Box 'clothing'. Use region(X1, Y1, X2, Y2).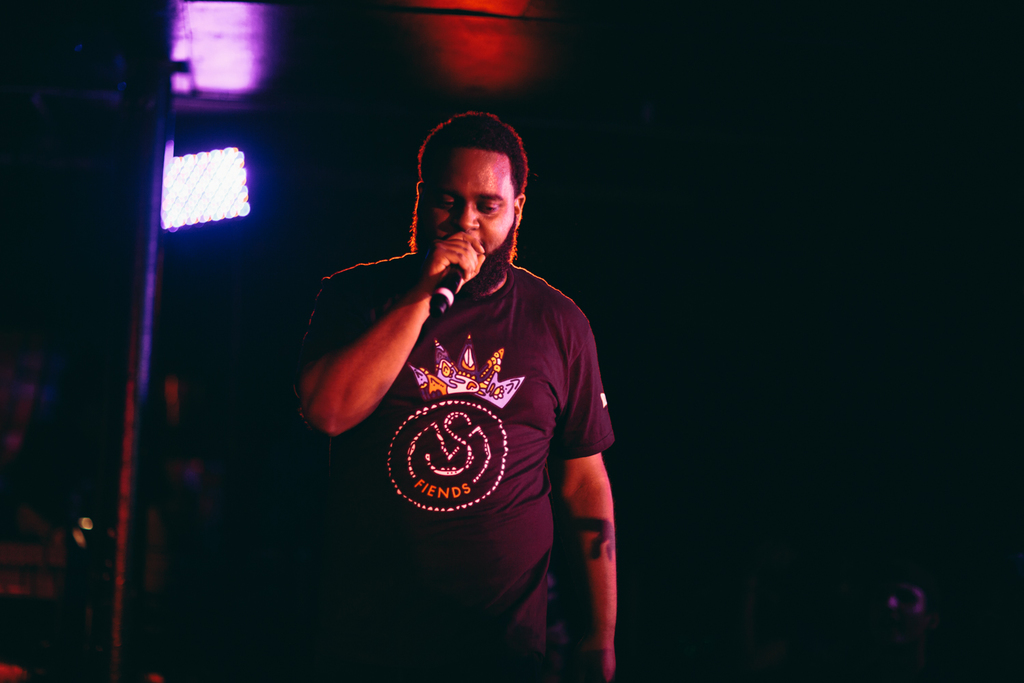
region(337, 210, 605, 631).
